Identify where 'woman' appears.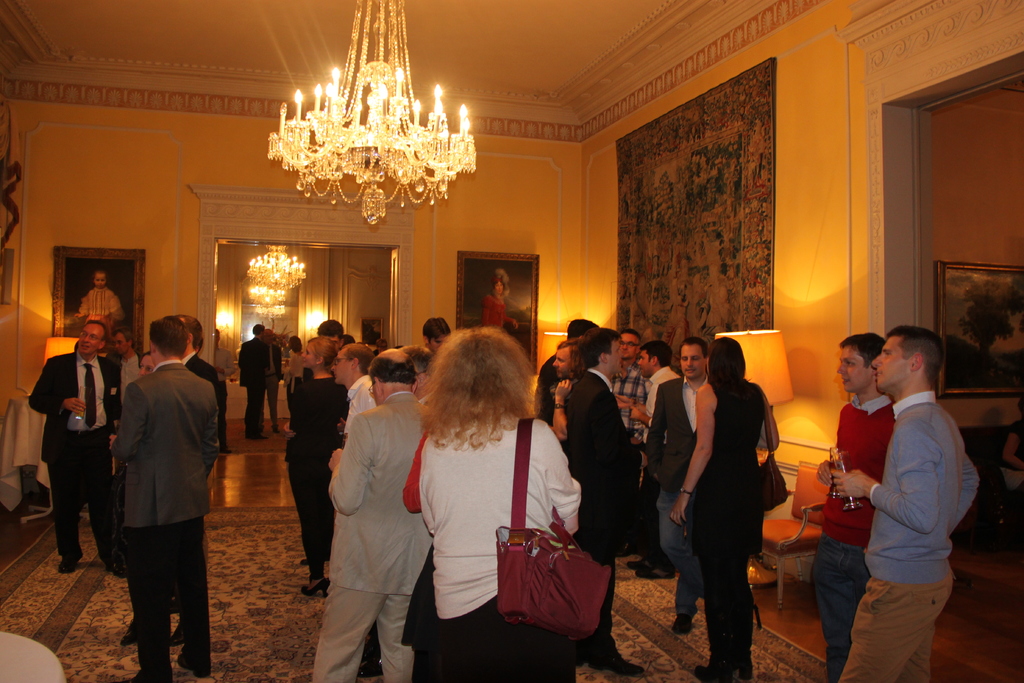
Appears at region(282, 337, 305, 419).
